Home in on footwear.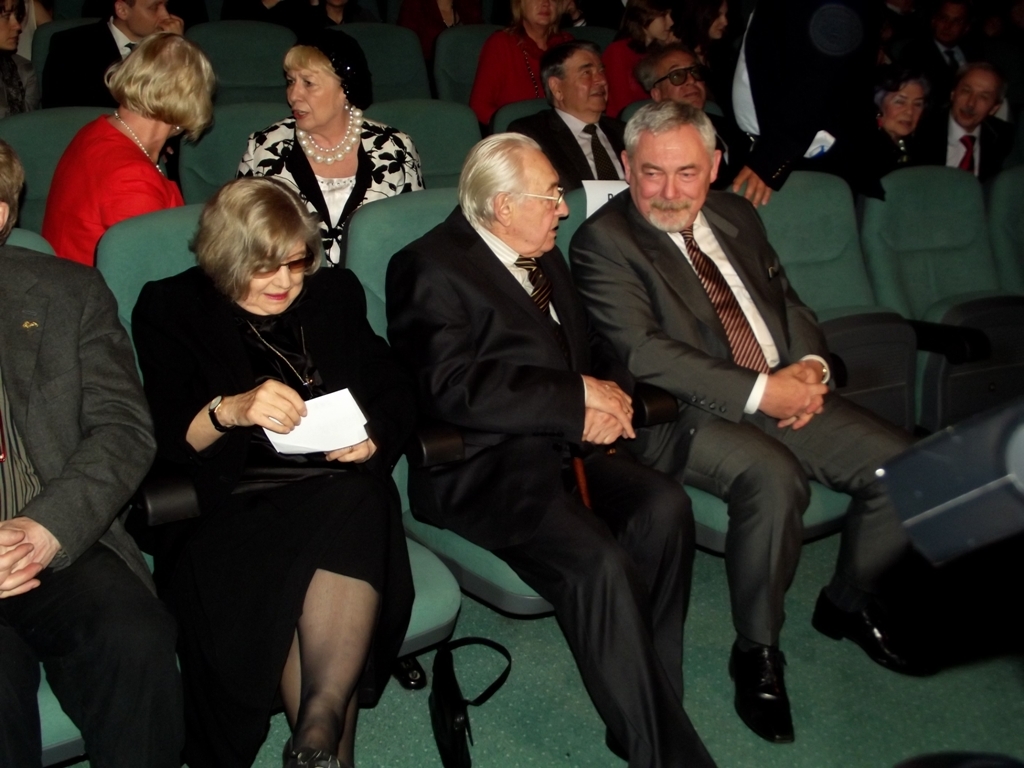
Homed in at bbox=[734, 648, 803, 751].
